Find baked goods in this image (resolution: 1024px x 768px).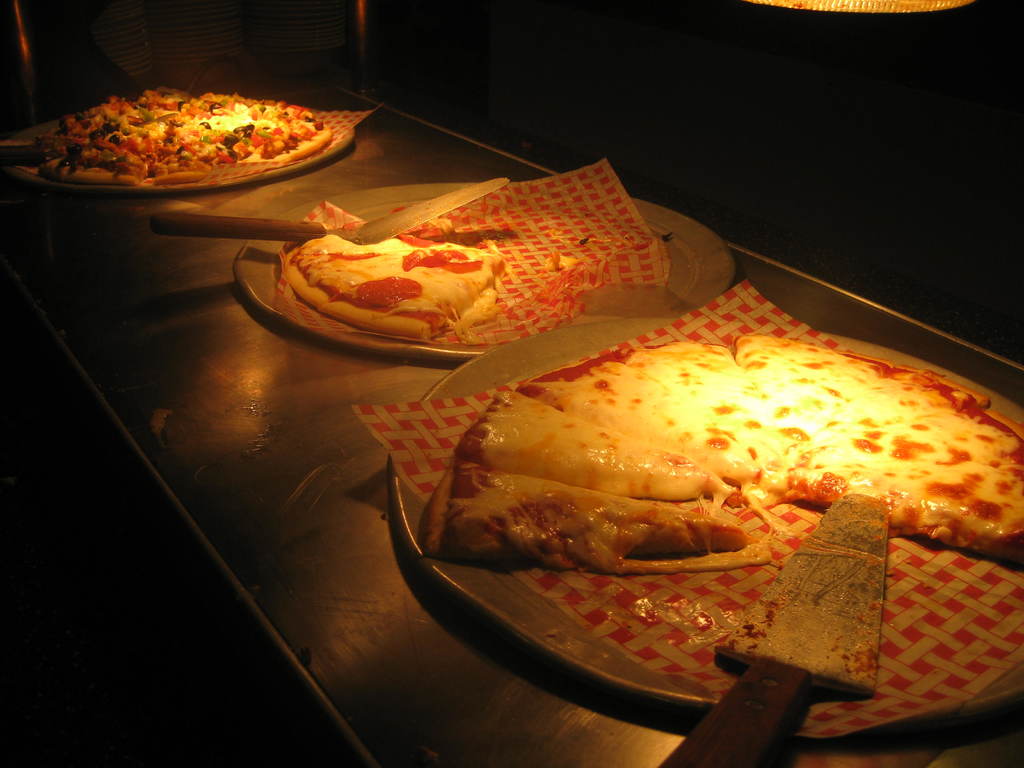
(28,87,338,185).
